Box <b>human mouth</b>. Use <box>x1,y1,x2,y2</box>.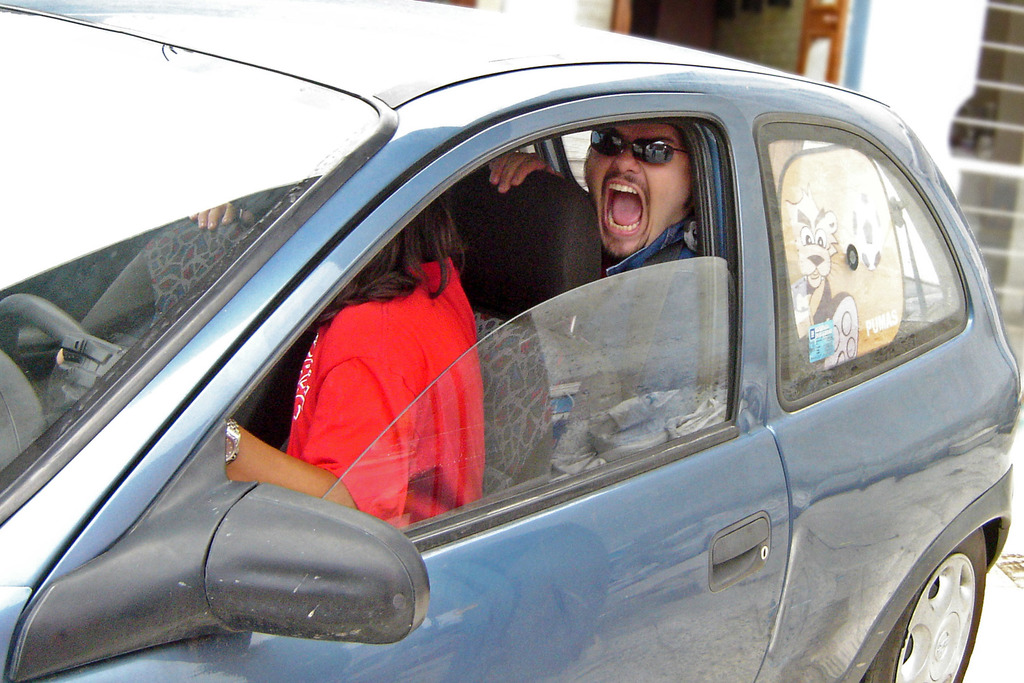
<box>605,181,643,237</box>.
